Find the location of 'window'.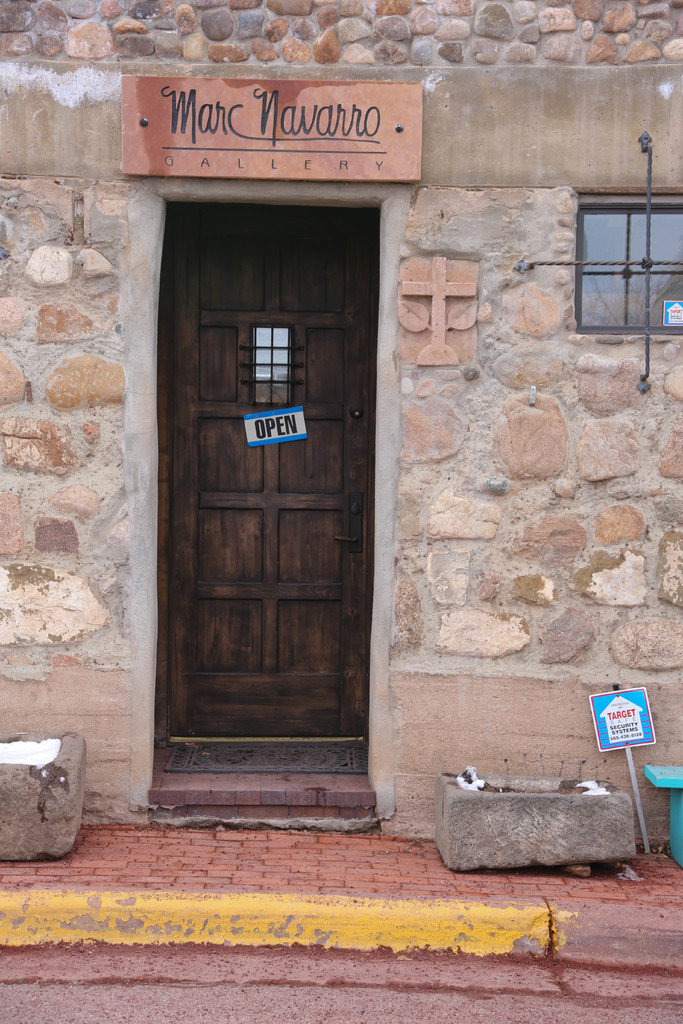
Location: bbox=[575, 157, 670, 332].
